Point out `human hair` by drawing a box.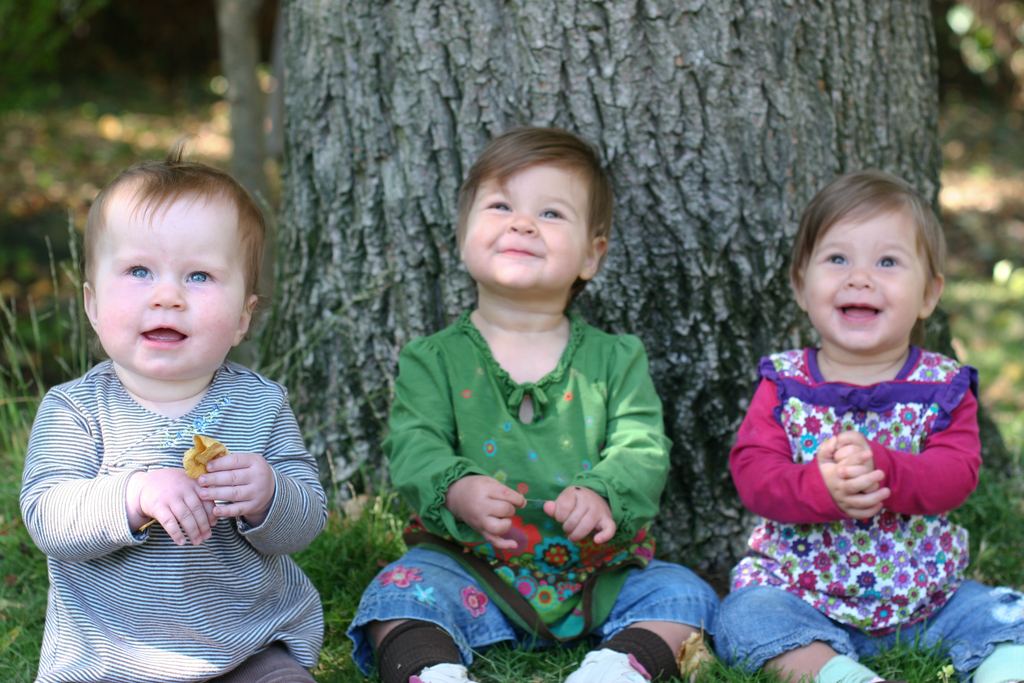
(447, 129, 617, 288).
